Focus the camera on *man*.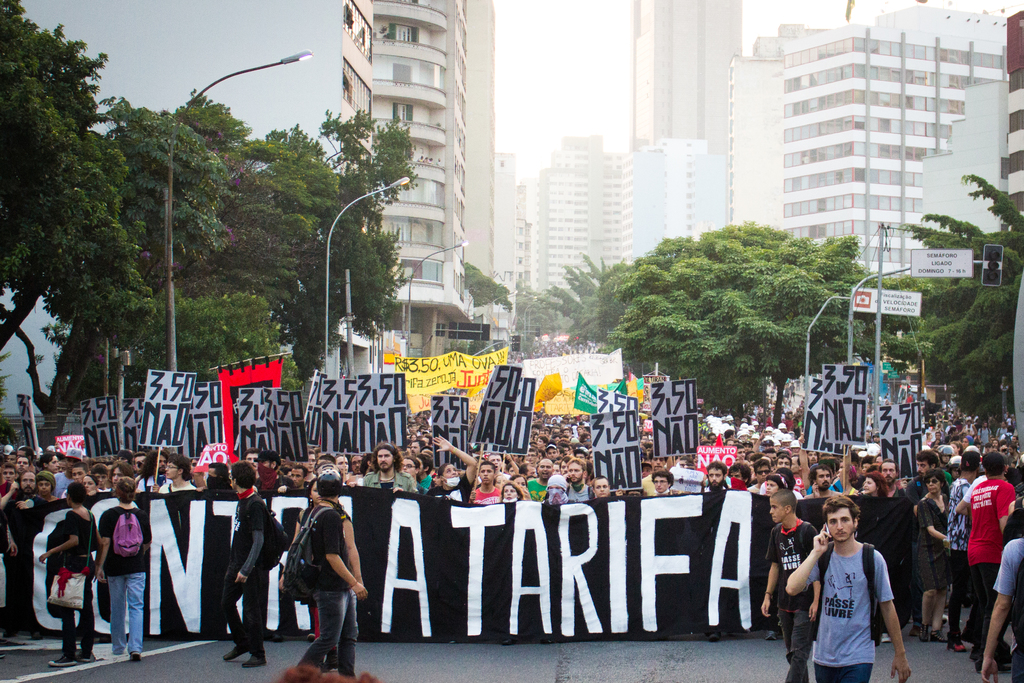
Focus region: (x1=981, y1=535, x2=1023, y2=682).
